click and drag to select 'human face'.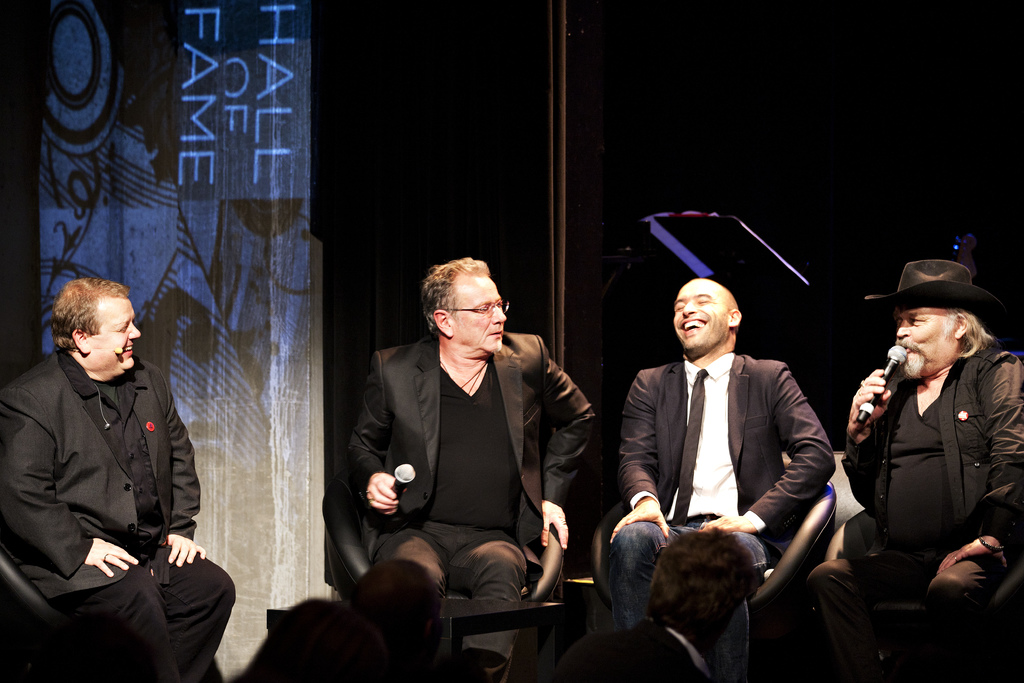
Selection: box(671, 278, 728, 353).
